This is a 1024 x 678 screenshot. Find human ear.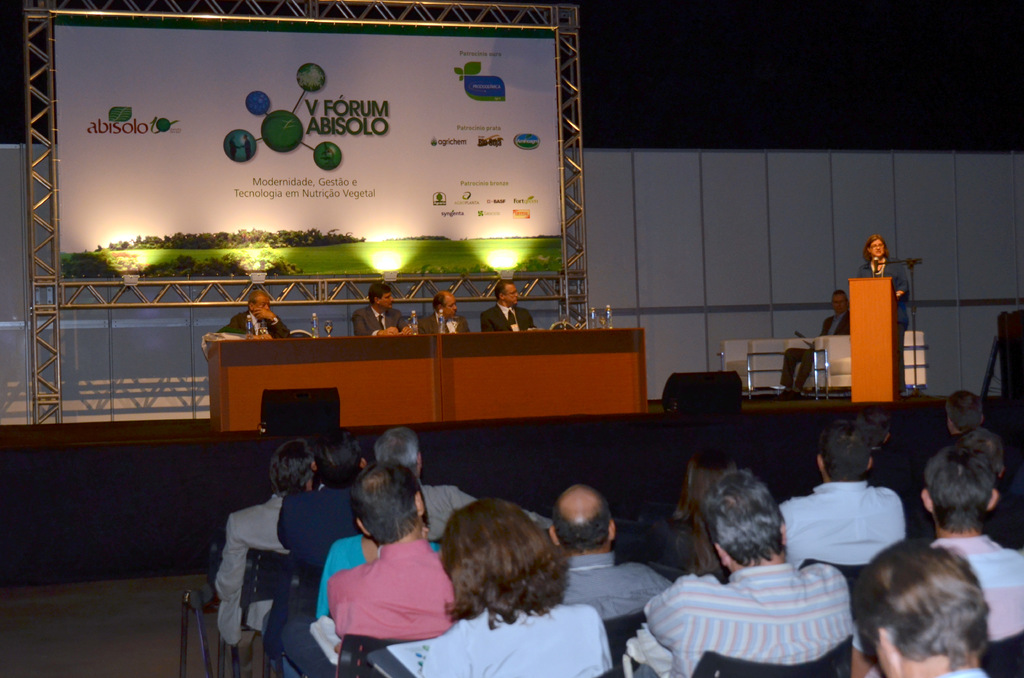
Bounding box: bbox=[780, 525, 785, 546].
